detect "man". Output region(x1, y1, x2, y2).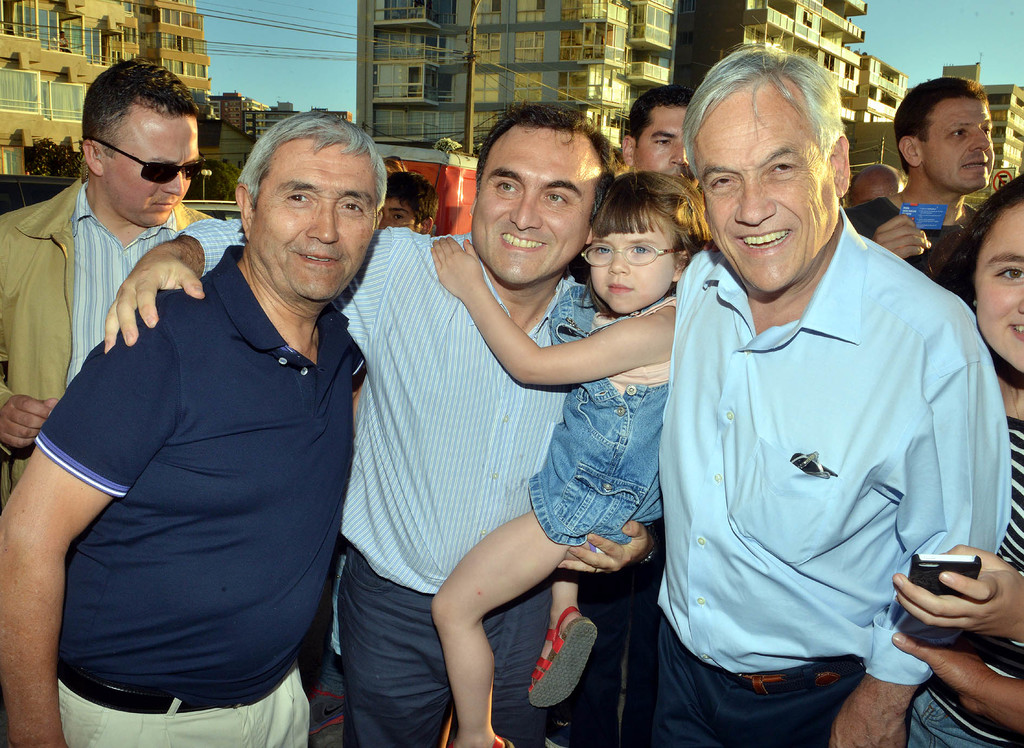
region(99, 95, 609, 746).
